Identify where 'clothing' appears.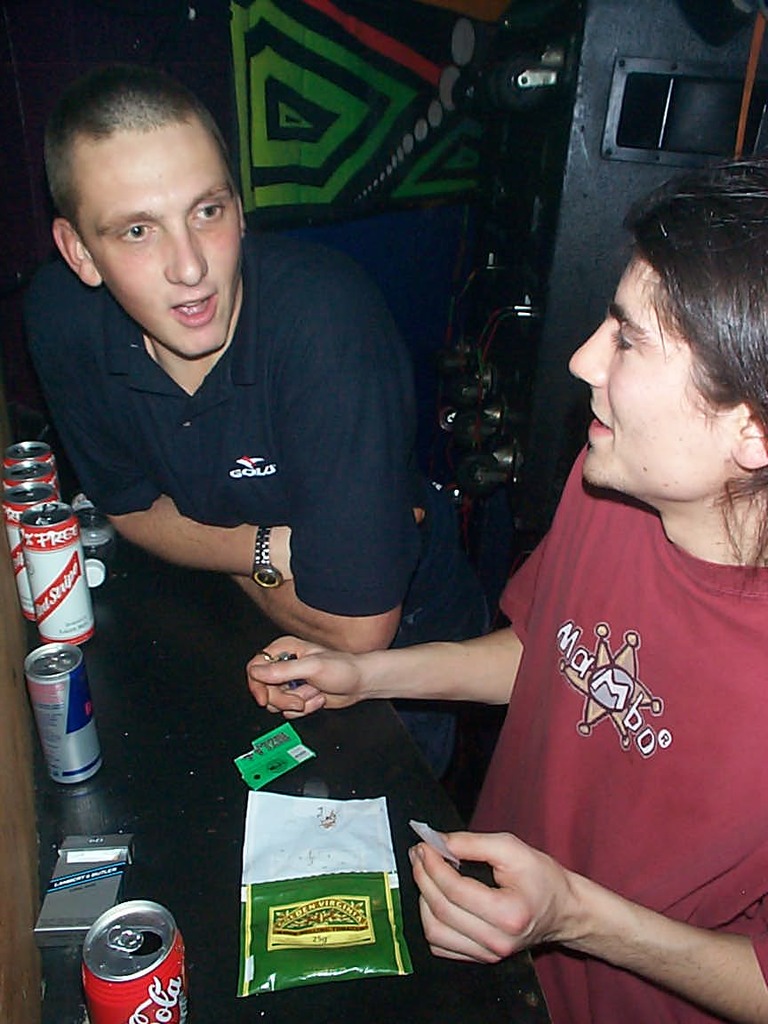
Appears at (x1=485, y1=413, x2=767, y2=1023).
